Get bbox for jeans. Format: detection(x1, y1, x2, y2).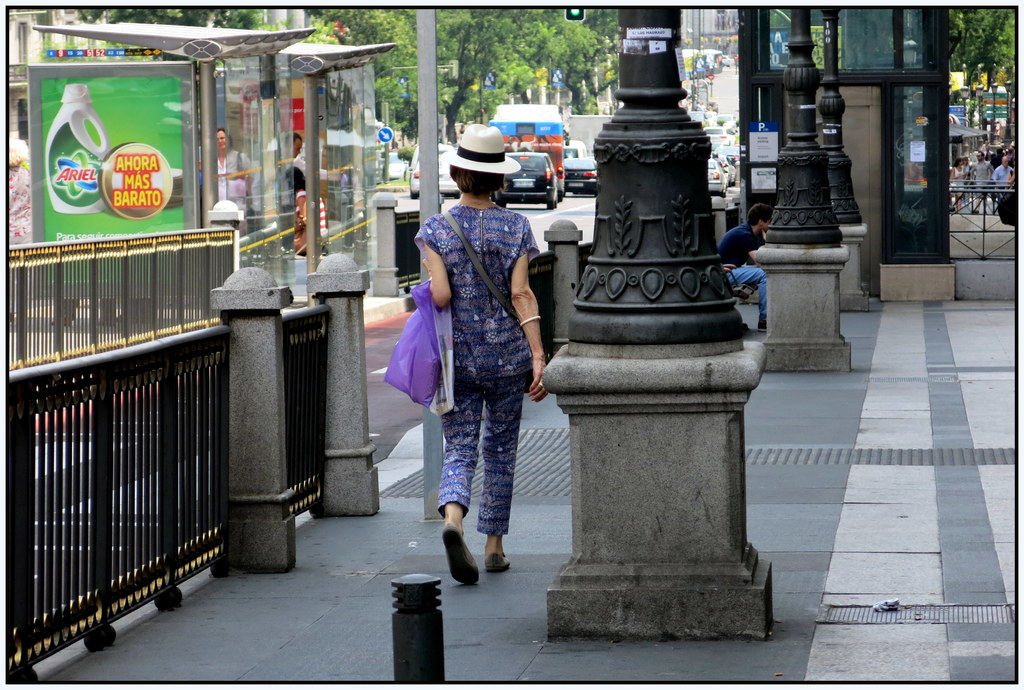
detection(728, 266, 766, 317).
